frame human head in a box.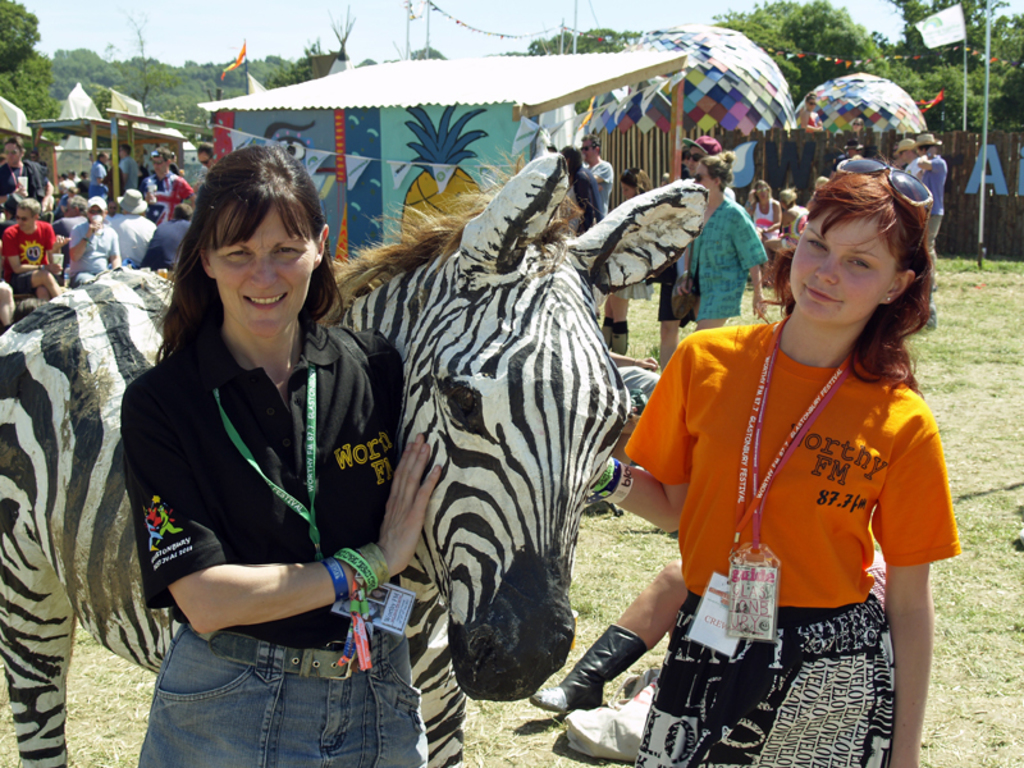
(198, 145, 330, 338).
